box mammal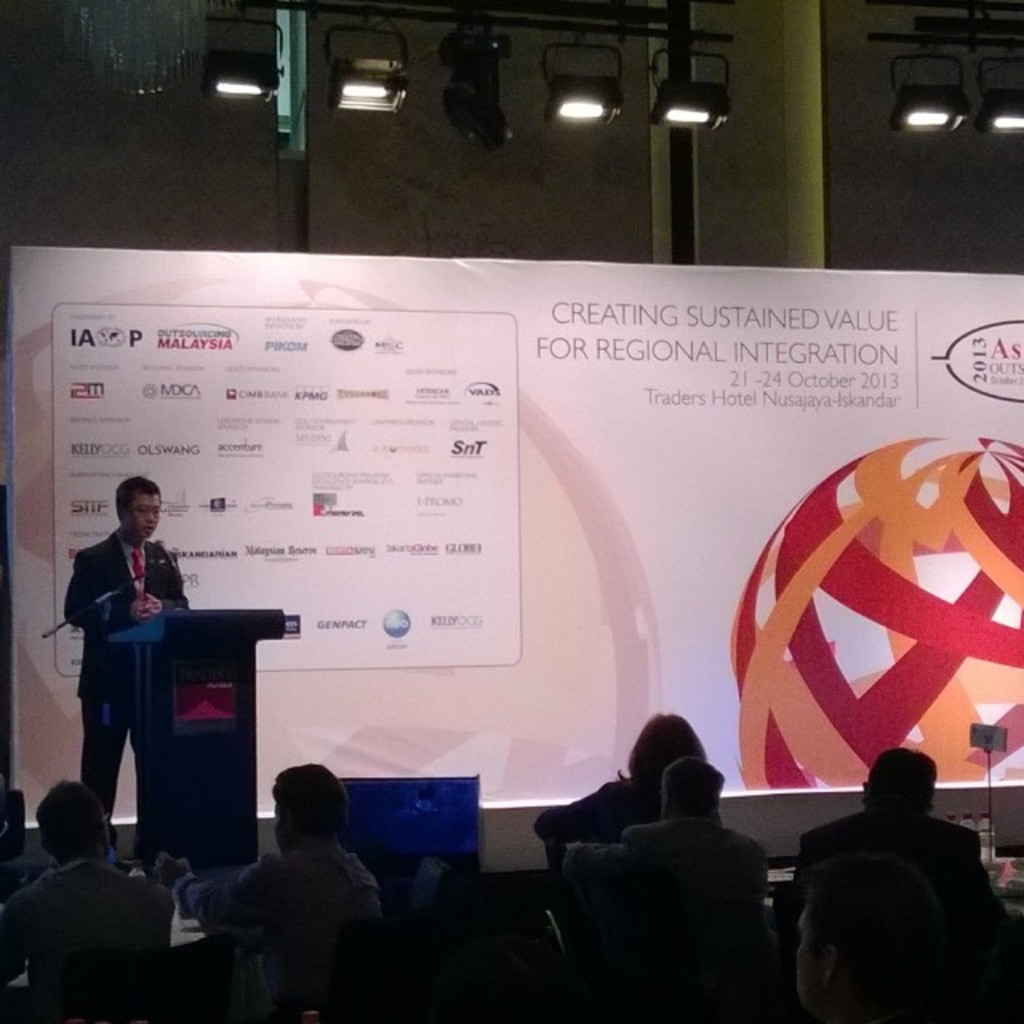
rect(784, 744, 1010, 912)
